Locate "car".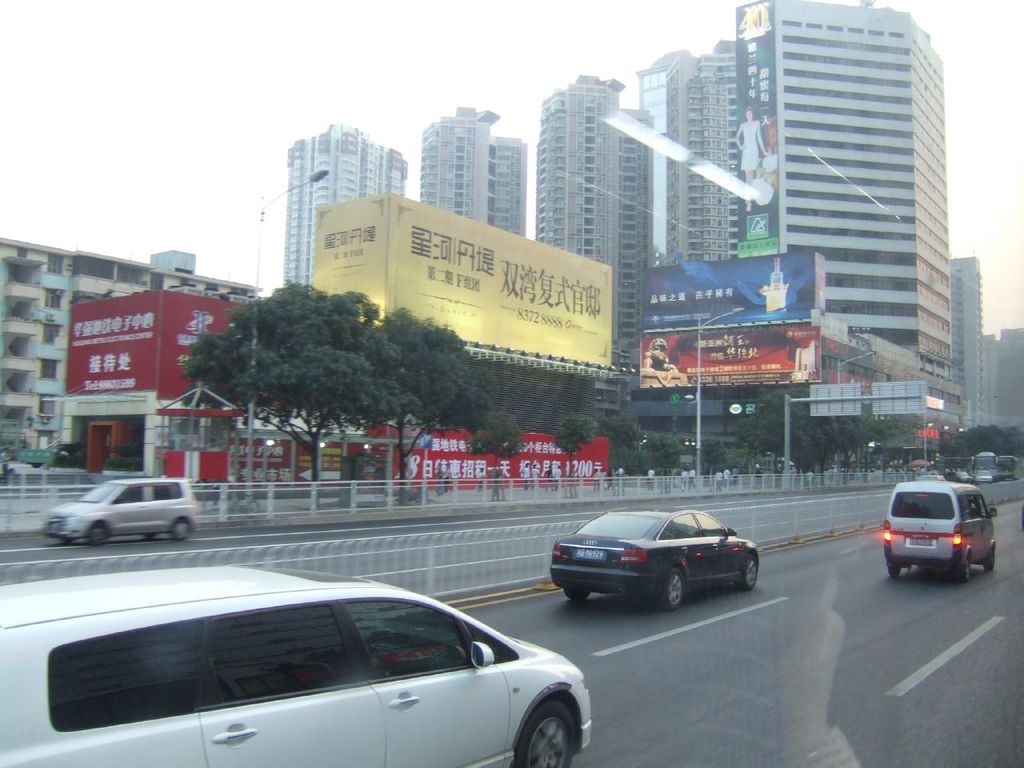
Bounding box: BBox(973, 469, 990, 484).
